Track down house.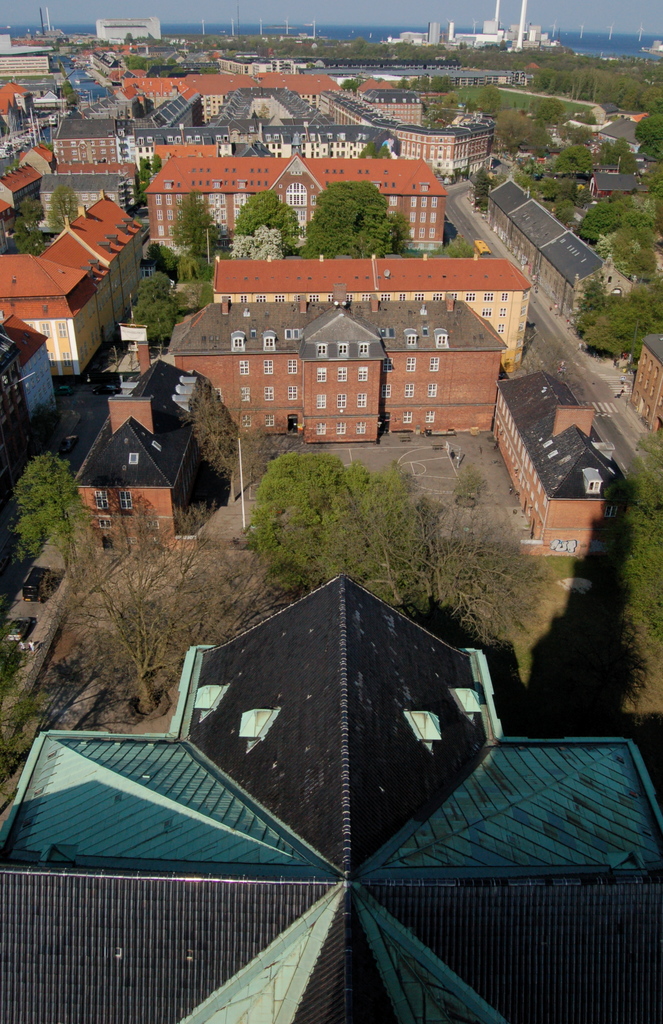
Tracked to [left=52, top=111, right=132, bottom=185].
